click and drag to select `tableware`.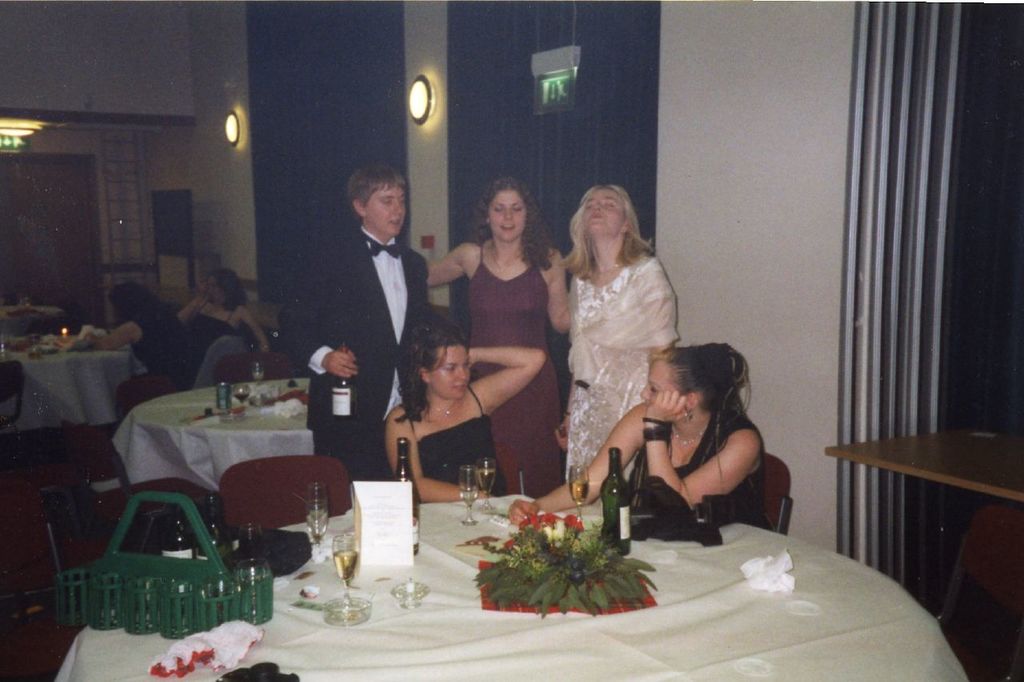
Selection: <bbox>598, 449, 631, 557</bbox>.
